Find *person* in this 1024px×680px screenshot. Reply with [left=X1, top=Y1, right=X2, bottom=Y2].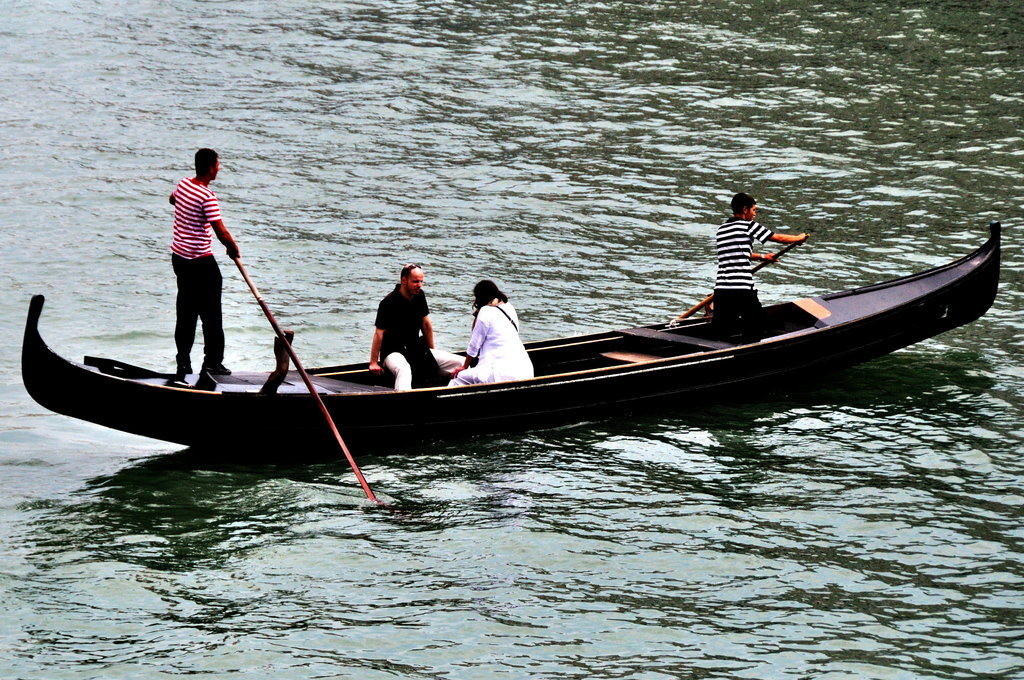
[left=168, top=142, right=243, bottom=384].
